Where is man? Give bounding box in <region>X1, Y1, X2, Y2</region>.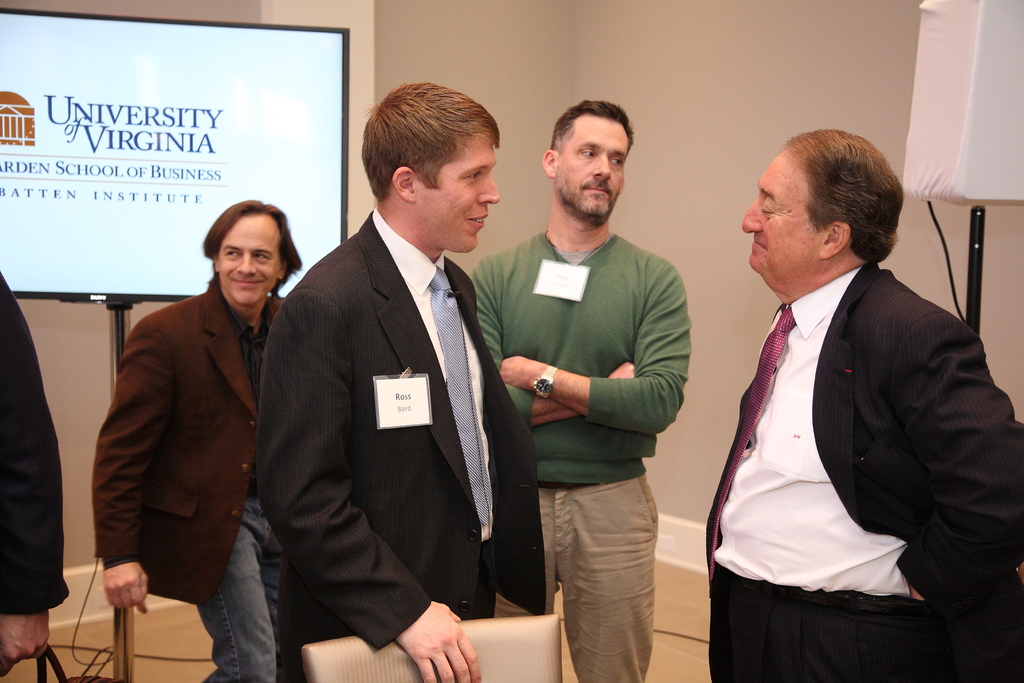
<region>685, 136, 1009, 656</region>.
